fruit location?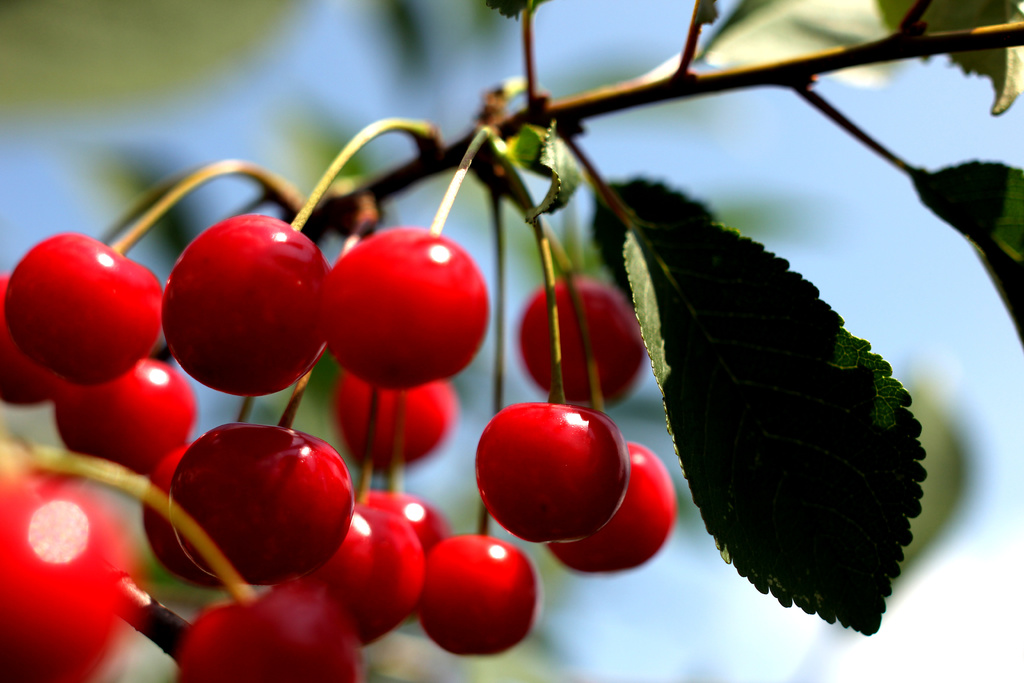
box=[317, 222, 487, 393]
